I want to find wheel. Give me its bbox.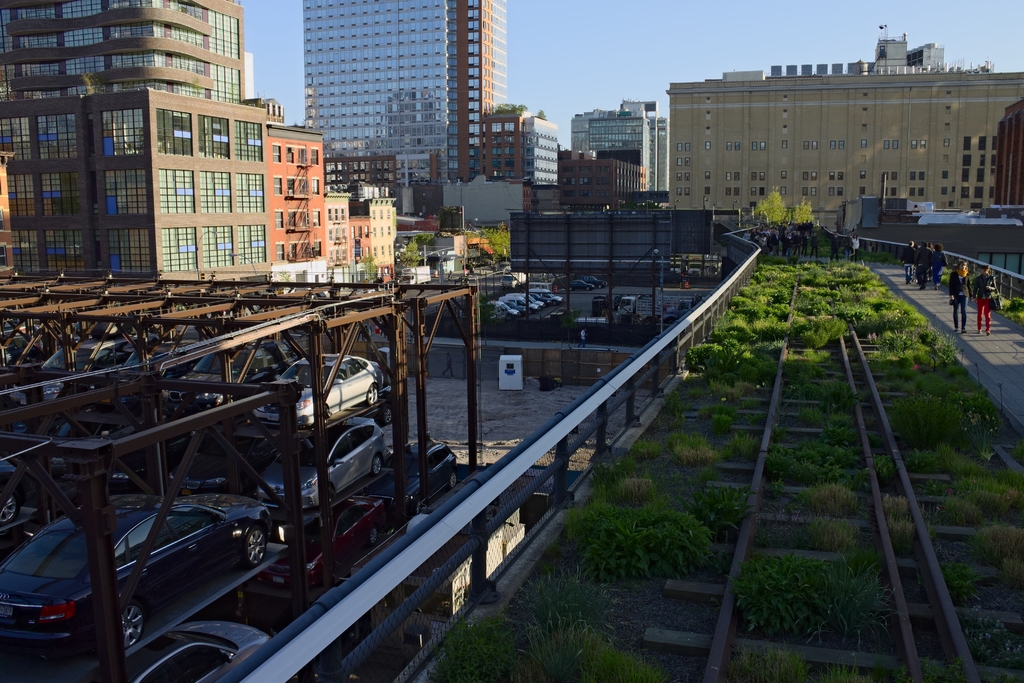
(120,604,148,647).
